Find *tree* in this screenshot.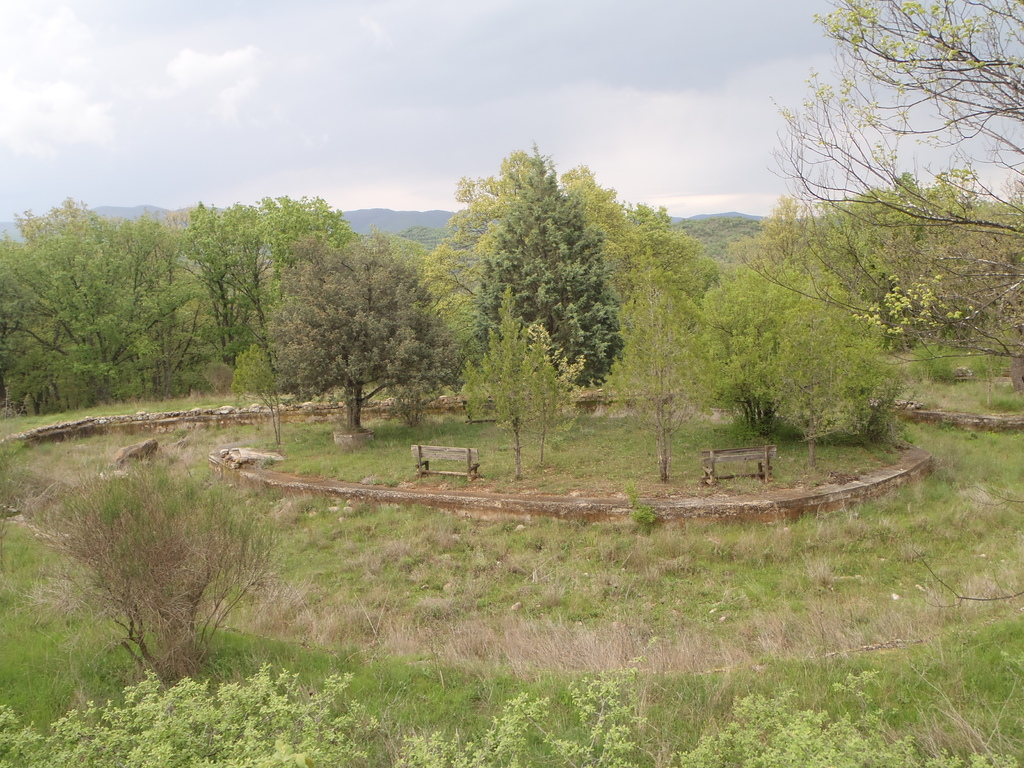
The bounding box for *tree* is locate(277, 212, 437, 438).
